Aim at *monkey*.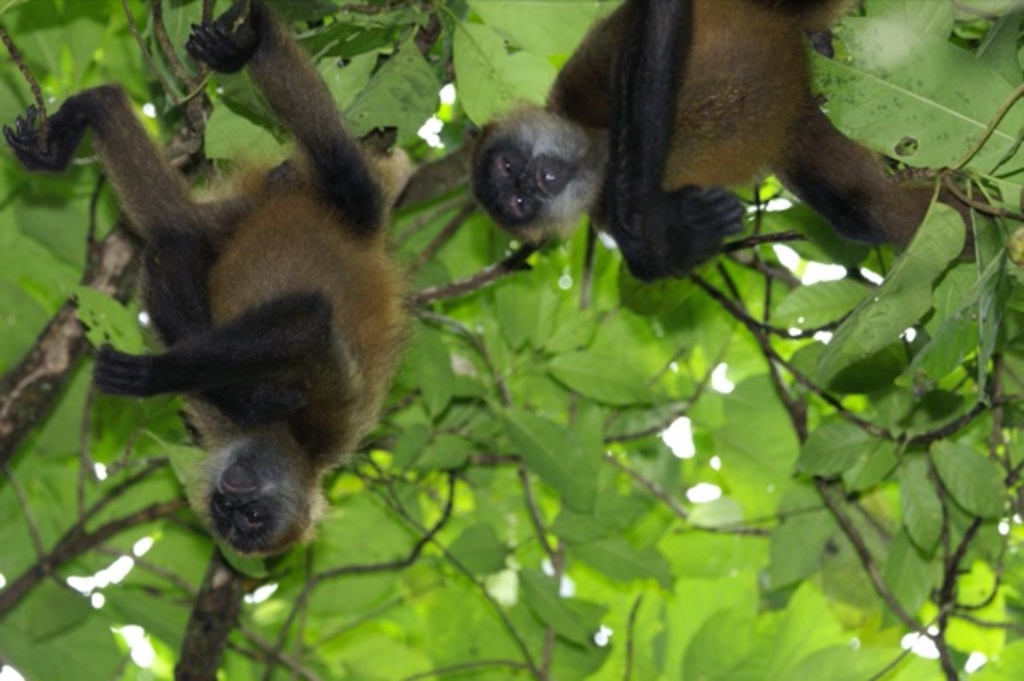
Aimed at select_region(464, 3, 990, 290).
